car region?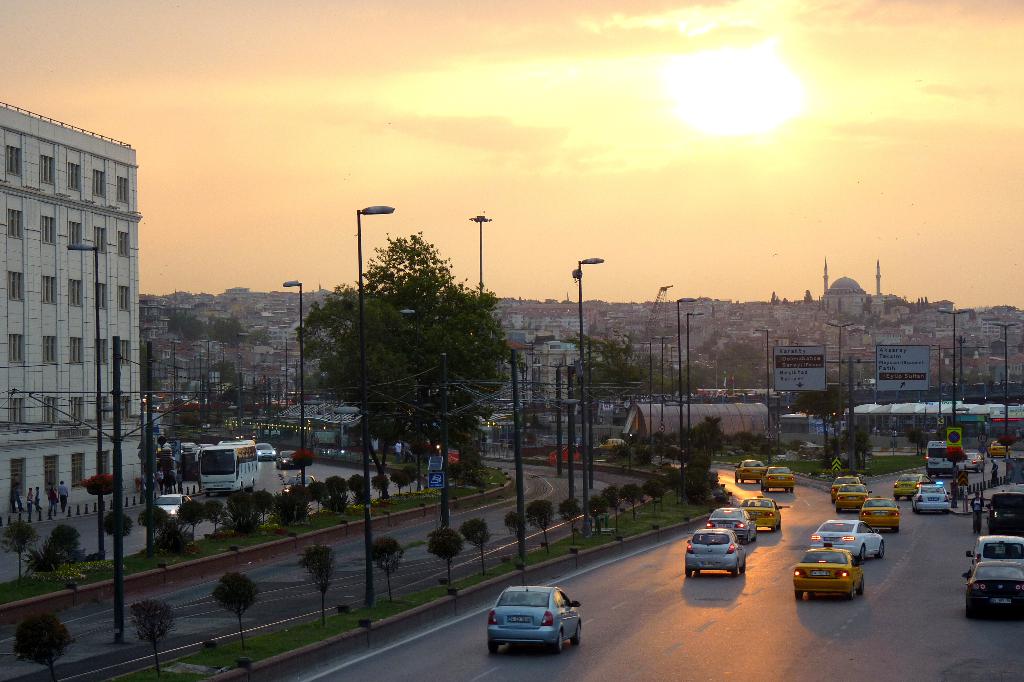
rect(737, 453, 778, 492)
